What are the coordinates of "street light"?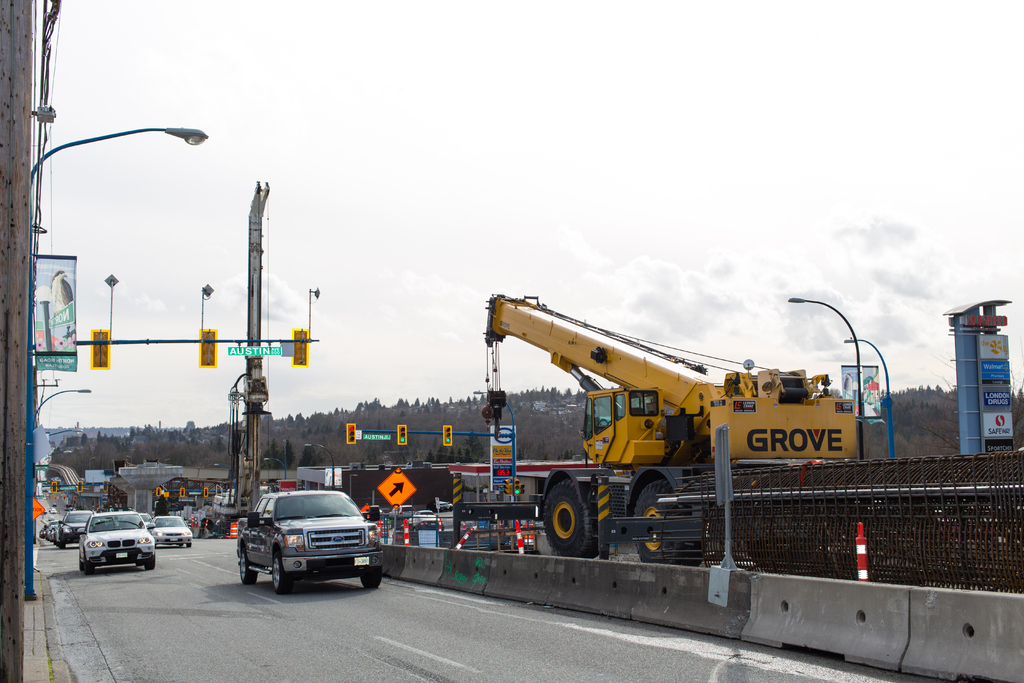
28 390 92 424.
